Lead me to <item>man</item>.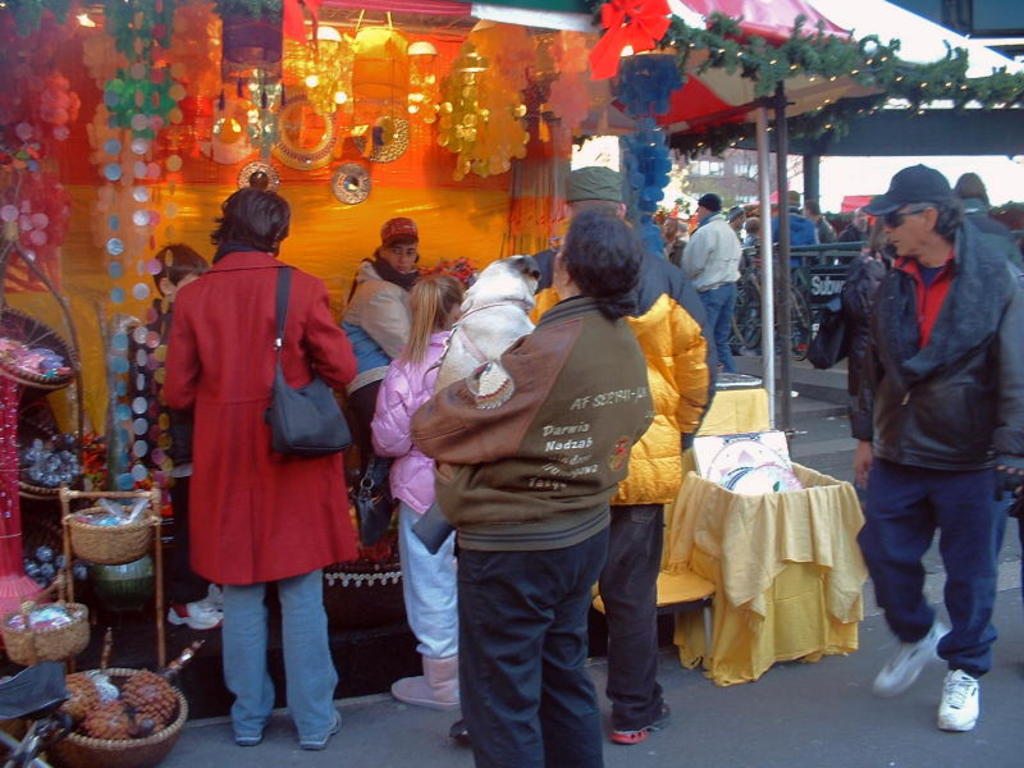
Lead to Rect(535, 164, 714, 742).
